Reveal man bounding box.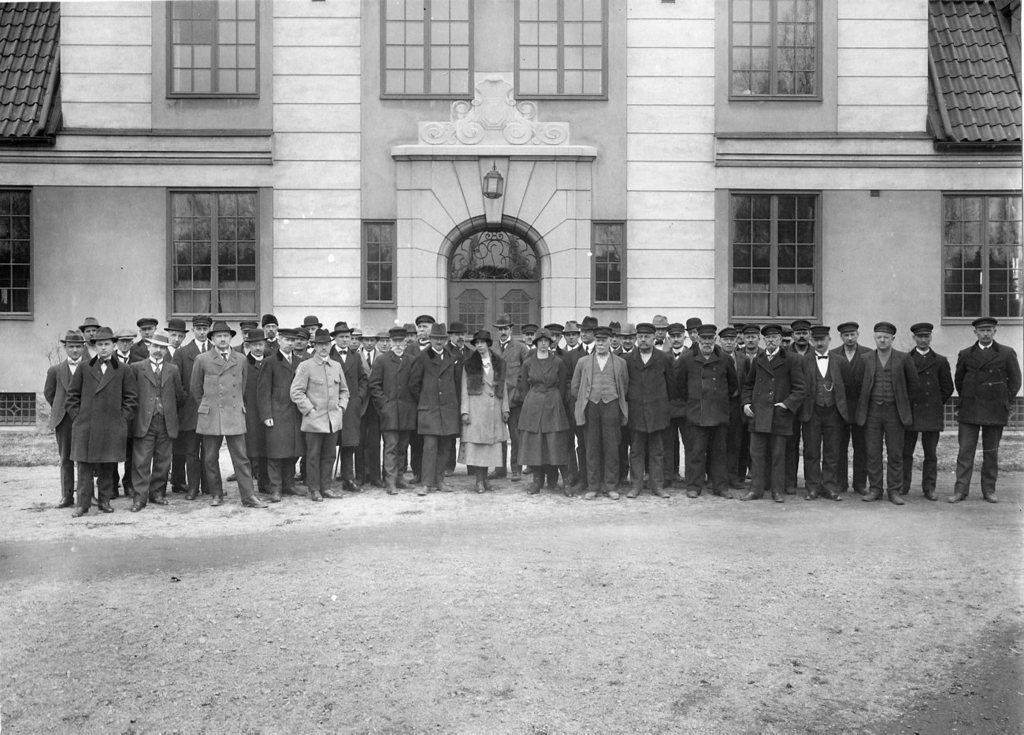
Revealed: (669,321,688,358).
